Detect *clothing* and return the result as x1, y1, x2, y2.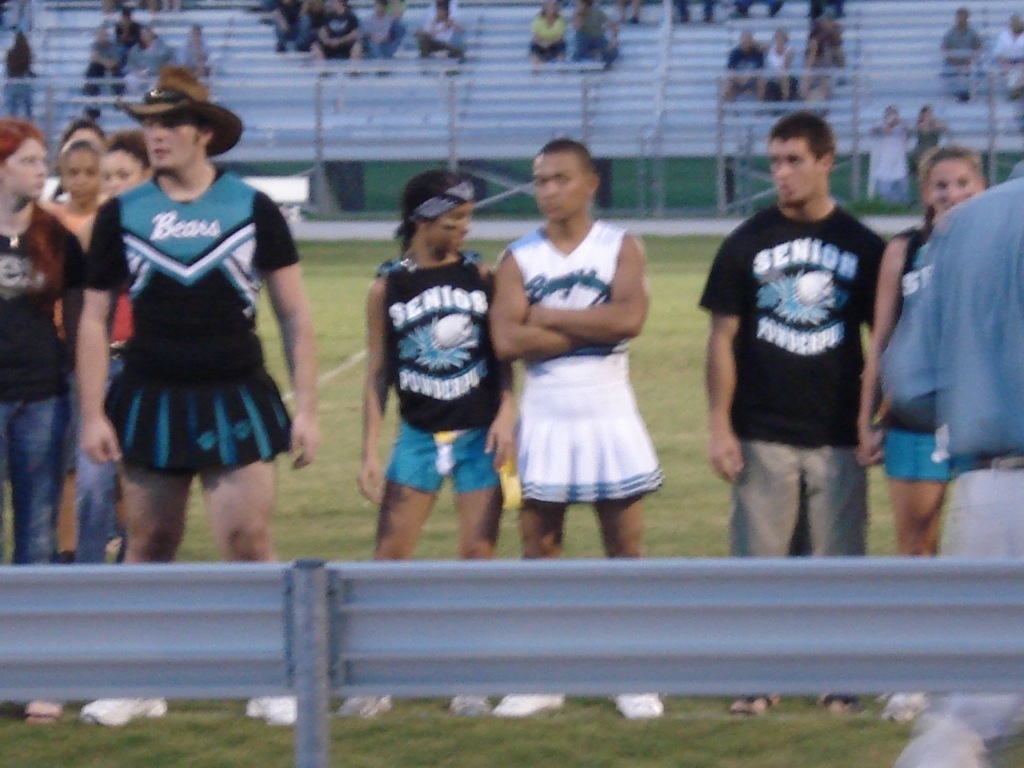
85, 157, 290, 490.
